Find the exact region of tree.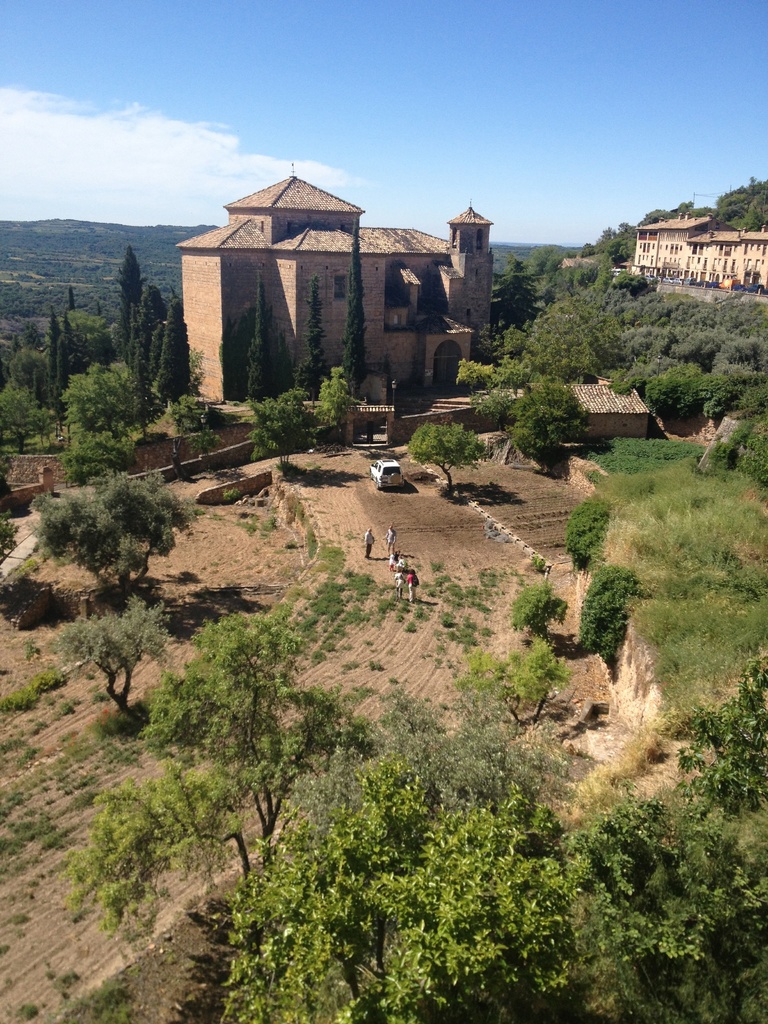
Exact region: 248/380/321/471.
